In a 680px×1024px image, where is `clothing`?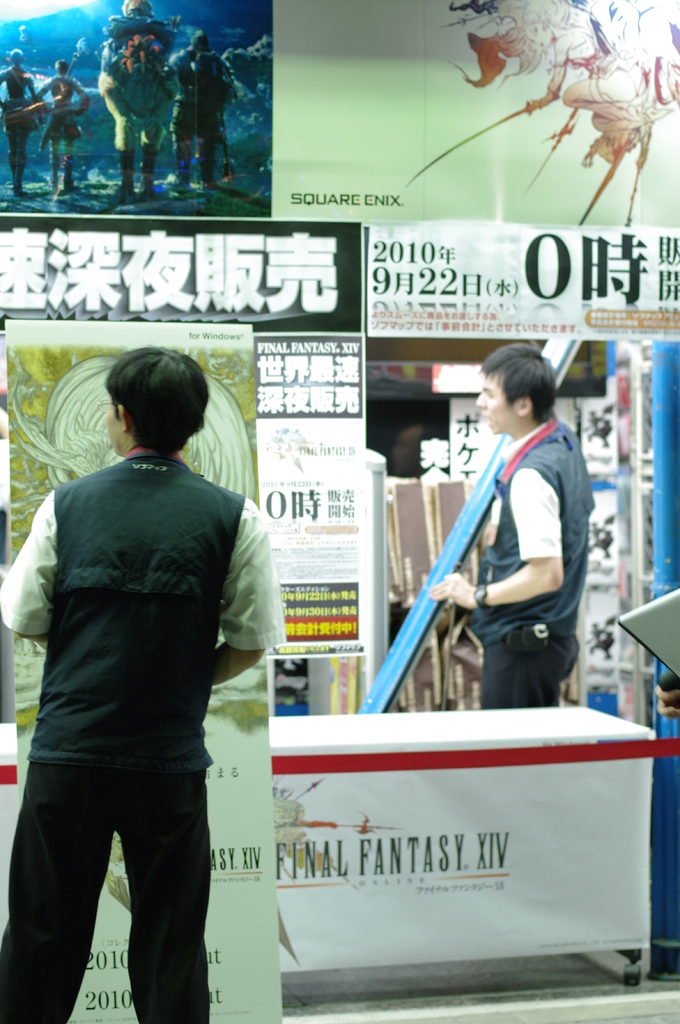
[left=0, top=451, right=289, bottom=1020].
